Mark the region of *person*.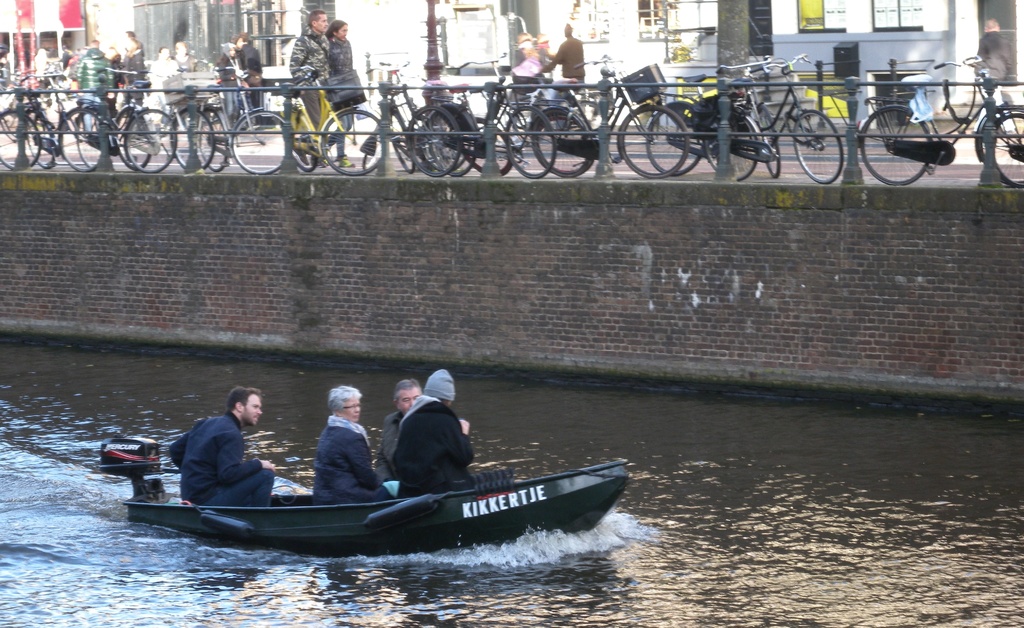
Region: <box>375,380,421,478</box>.
